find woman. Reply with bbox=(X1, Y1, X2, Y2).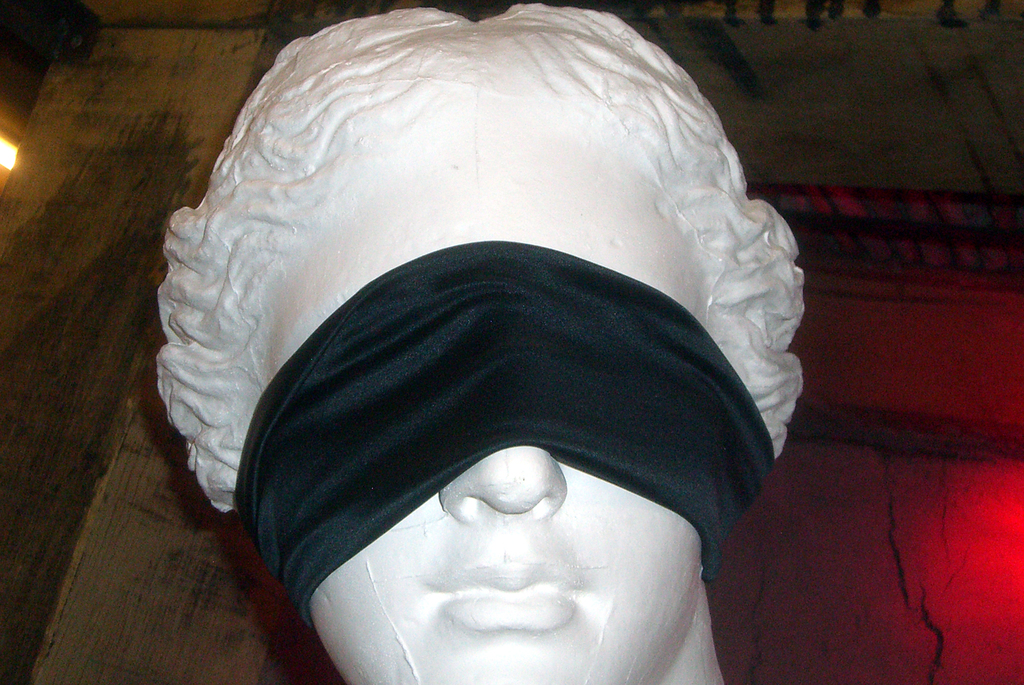
bbox=(156, 3, 808, 684).
